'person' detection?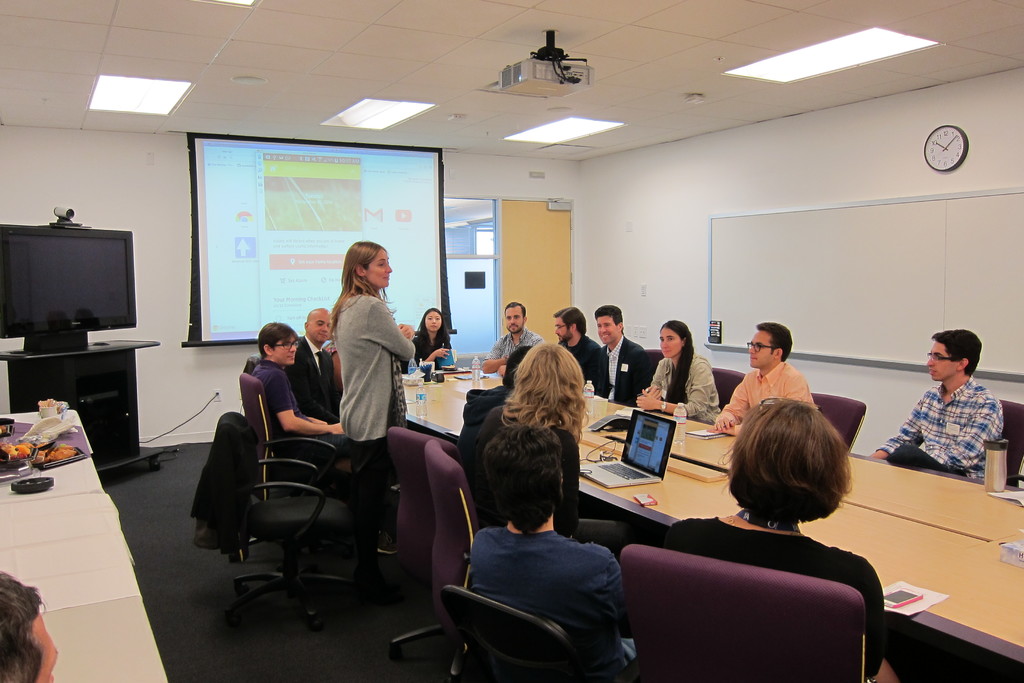
[467,340,626,559]
